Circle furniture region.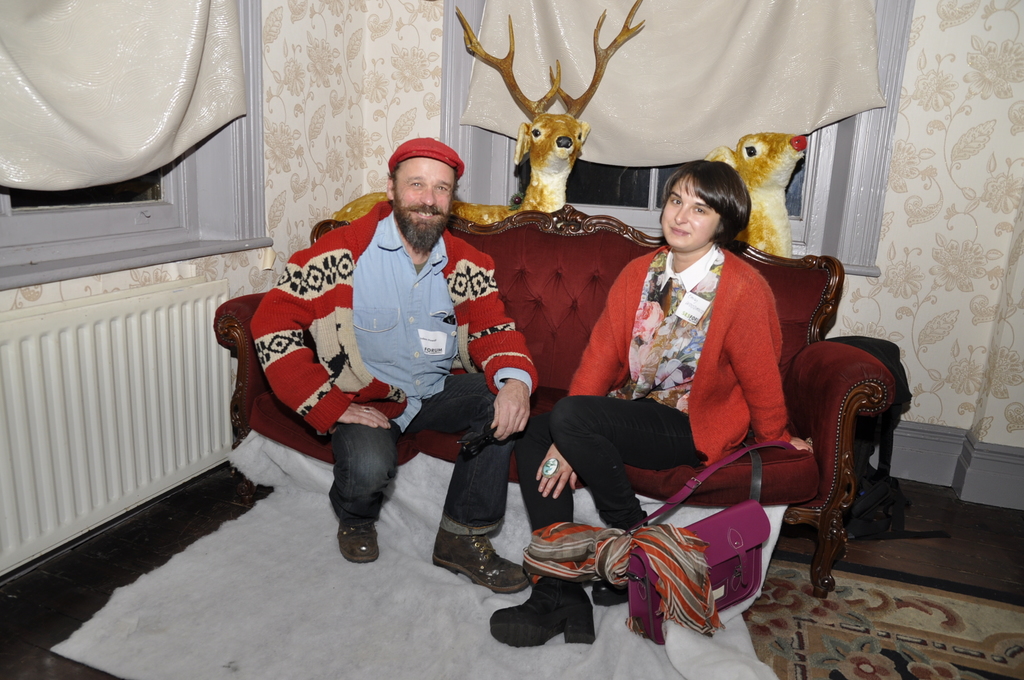
Region: 211, 204, 894, 600.
